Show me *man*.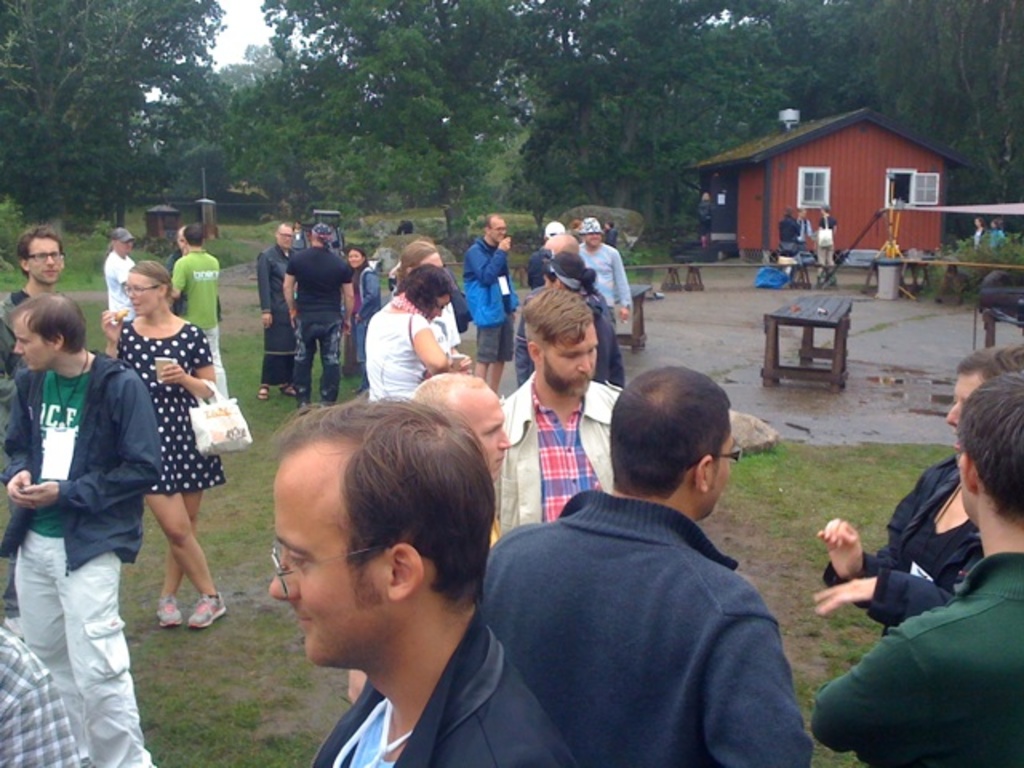
*man* is here: [x1=338, y1=370, x2=509, y2=706].
